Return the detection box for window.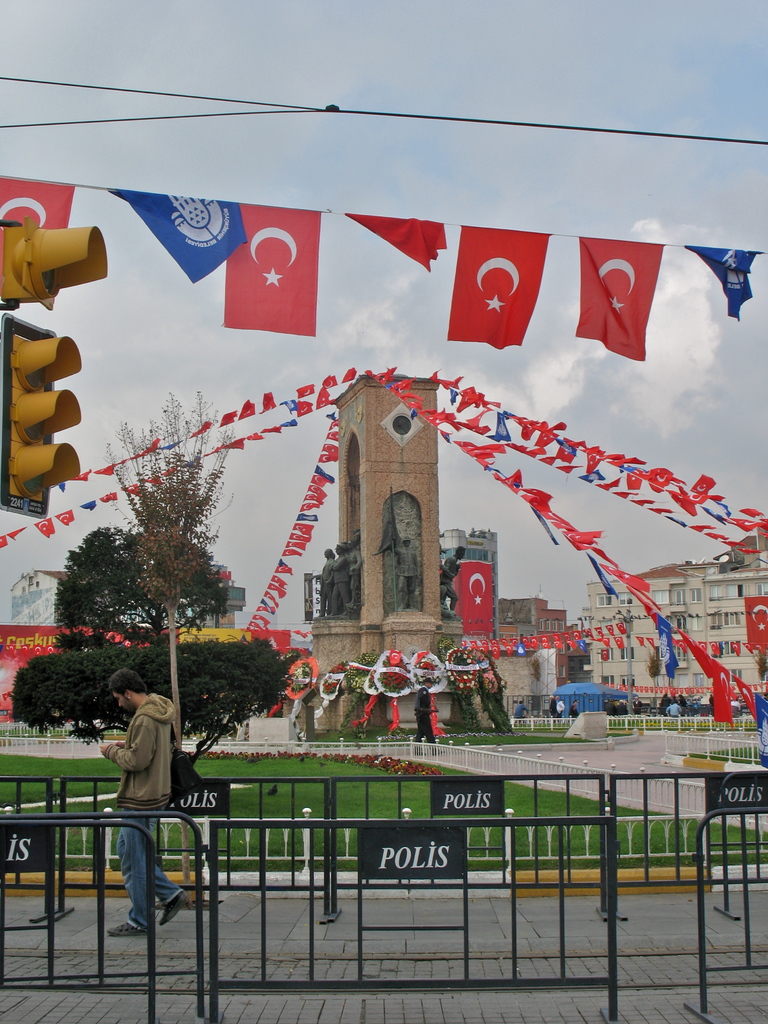
599,648,613,660.
